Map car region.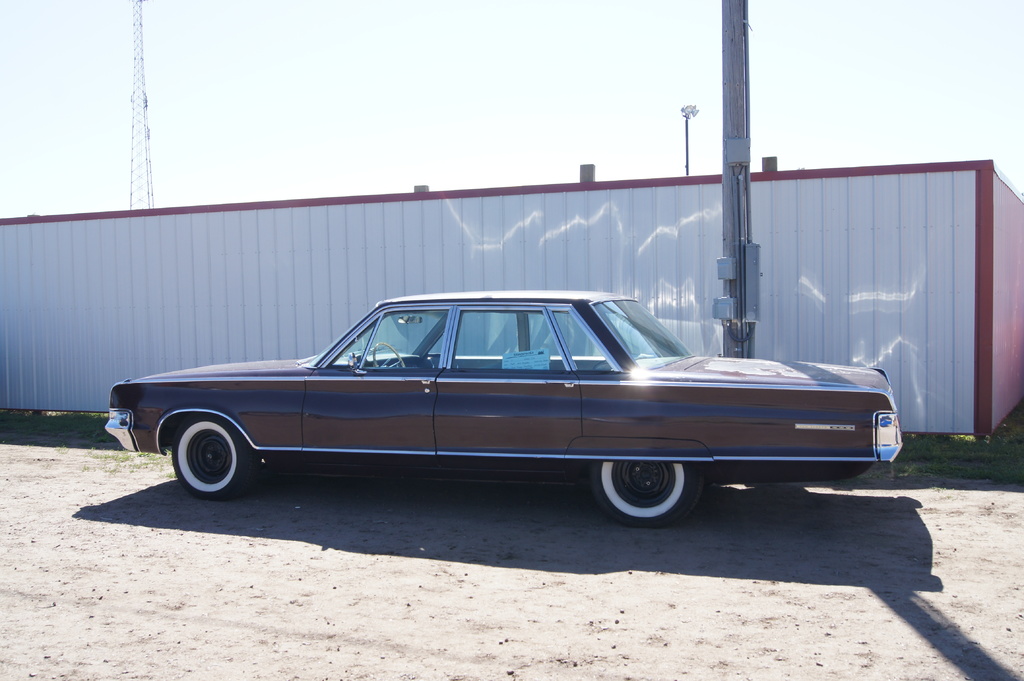
Mapped to locate(106, 291, 907, 531).
